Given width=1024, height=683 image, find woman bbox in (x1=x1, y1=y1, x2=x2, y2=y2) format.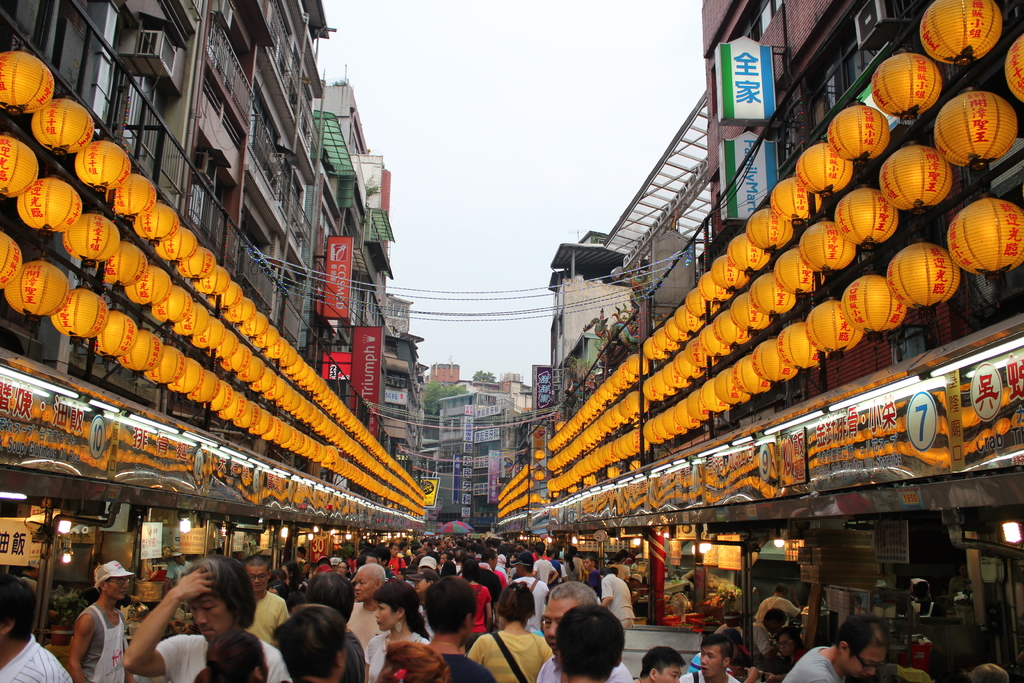
(x1=203, y1=627, x2=273, y2=682).
